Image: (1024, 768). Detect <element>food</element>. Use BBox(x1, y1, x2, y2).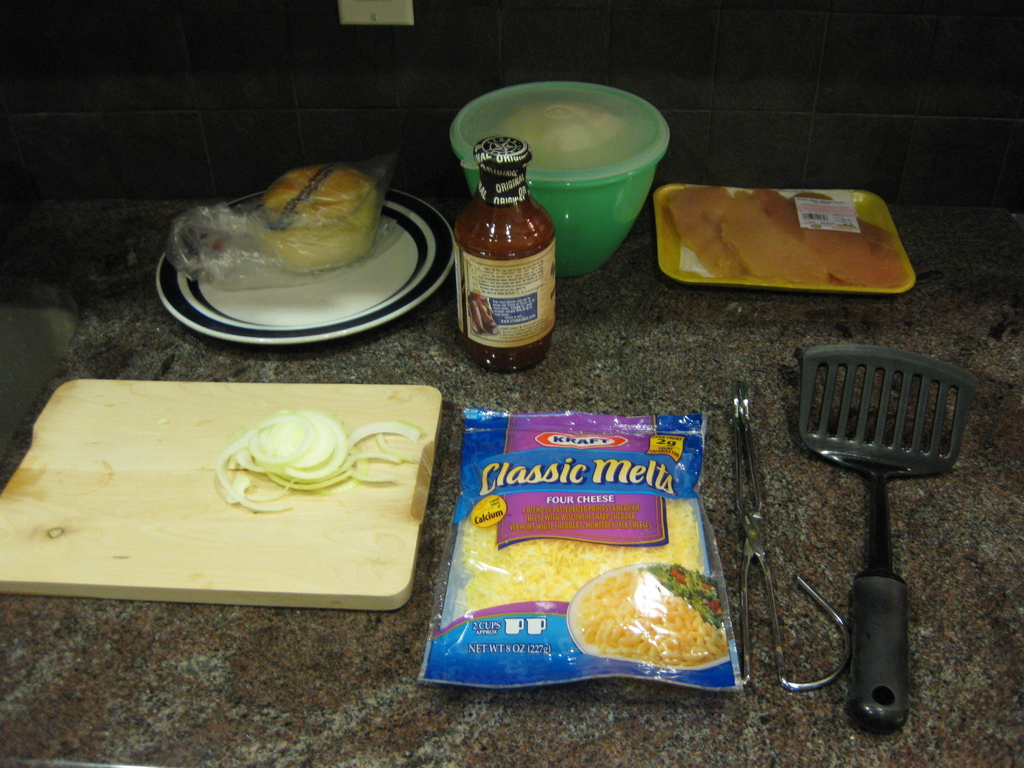
BBox(211, 406, 419, 512).
